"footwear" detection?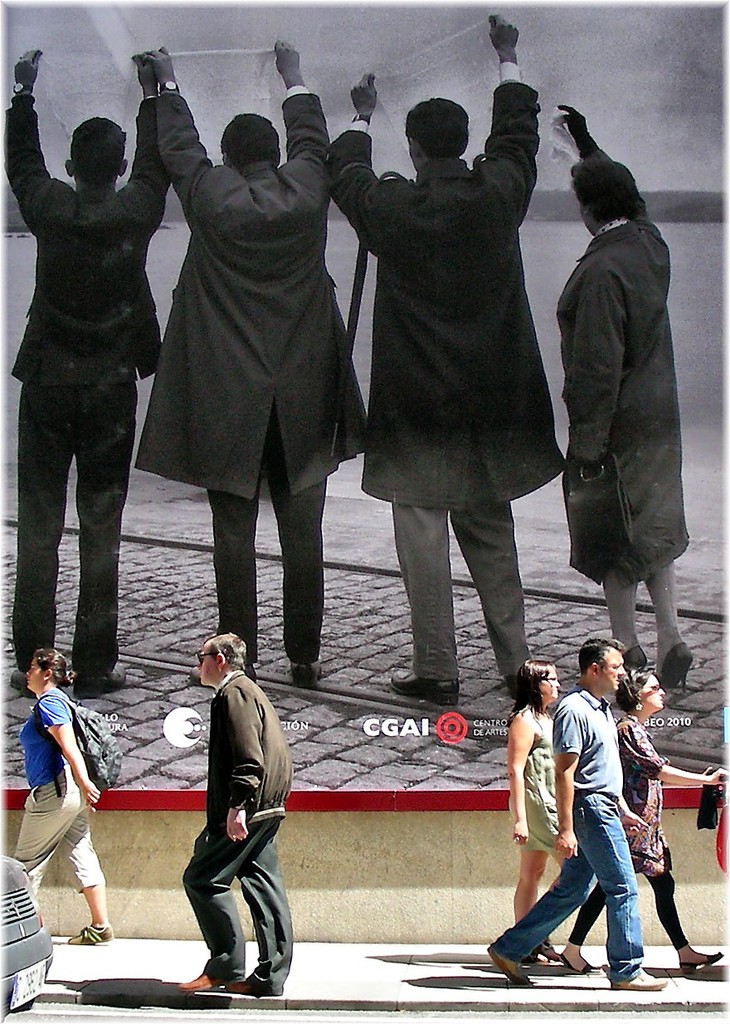
[297, 655, 320, 687]
